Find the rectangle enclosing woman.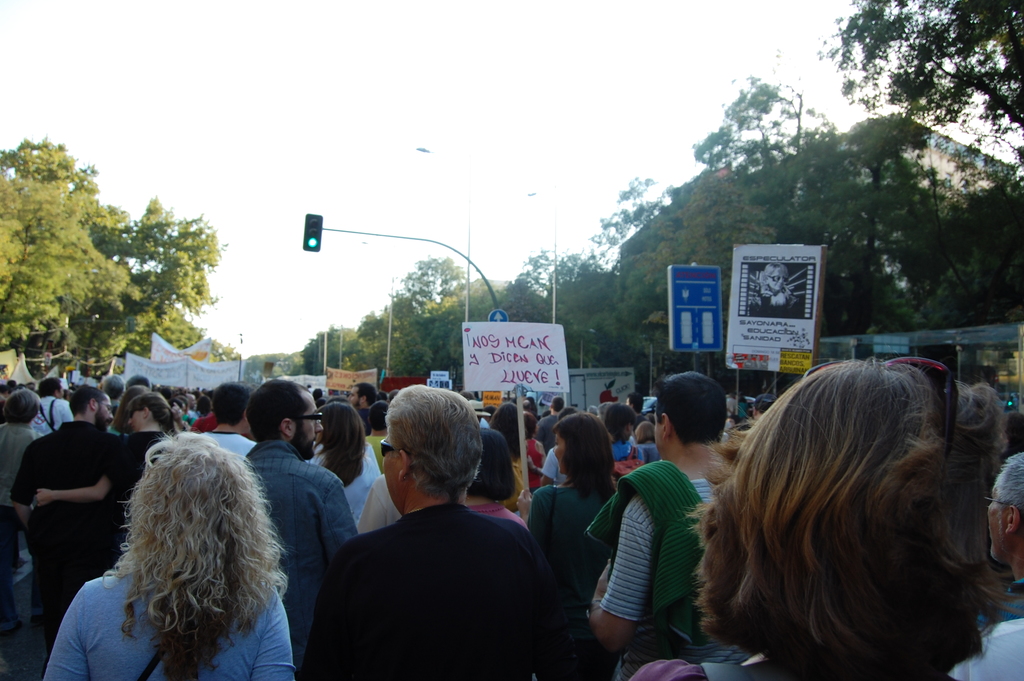
[0, 390, 44, 501].
